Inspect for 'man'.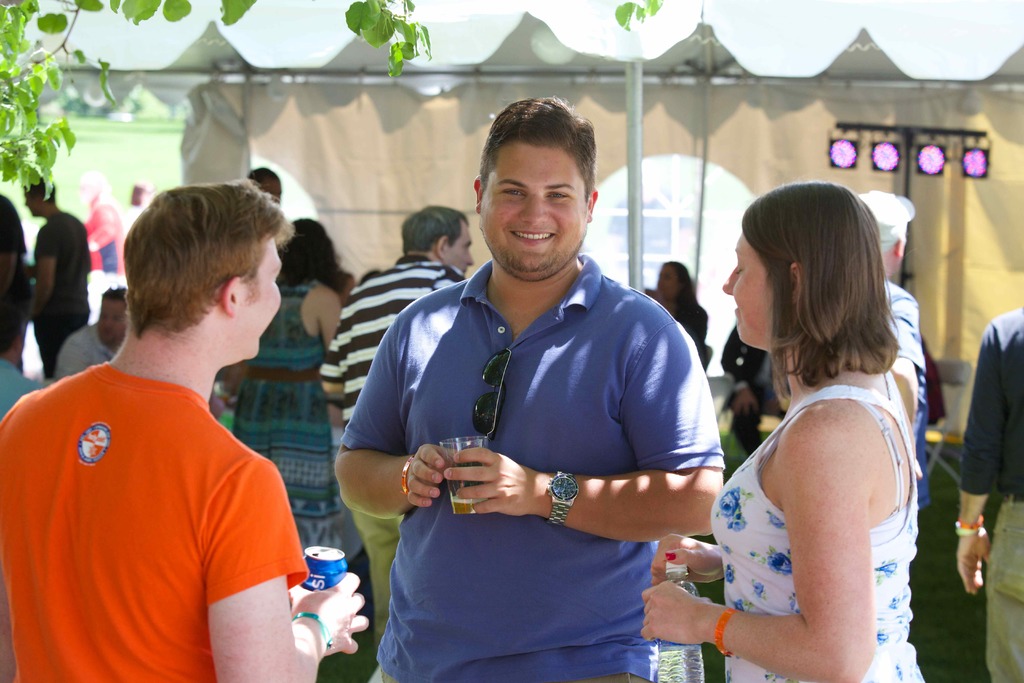
Inspection: bbox=(0, 190, 30, 299).
